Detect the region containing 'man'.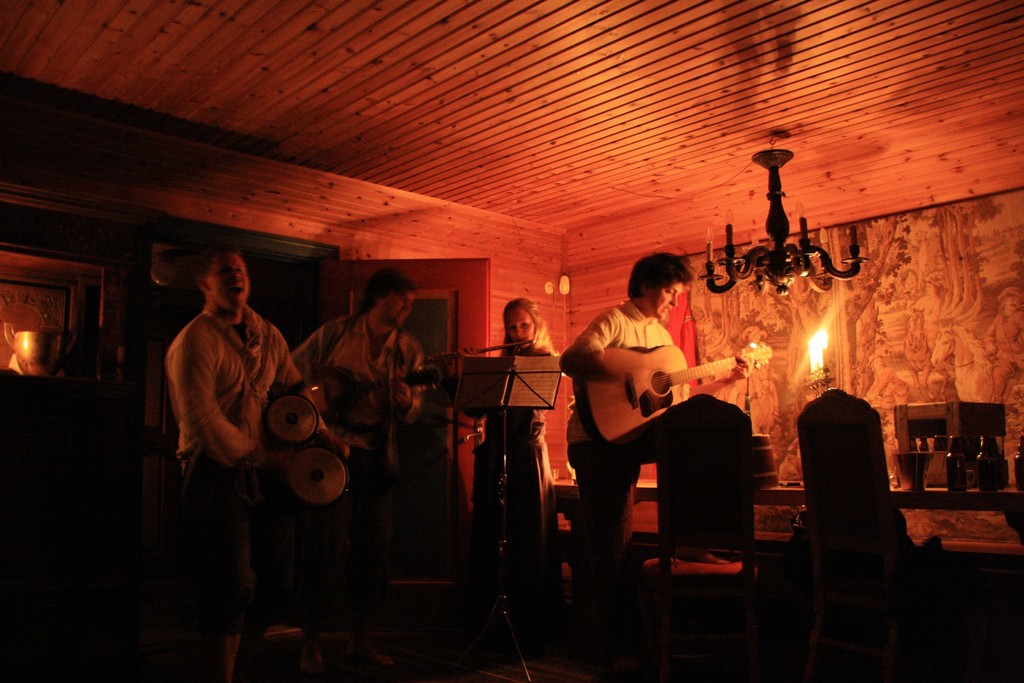
(left=152, top=251, right=322, bottom=592).
